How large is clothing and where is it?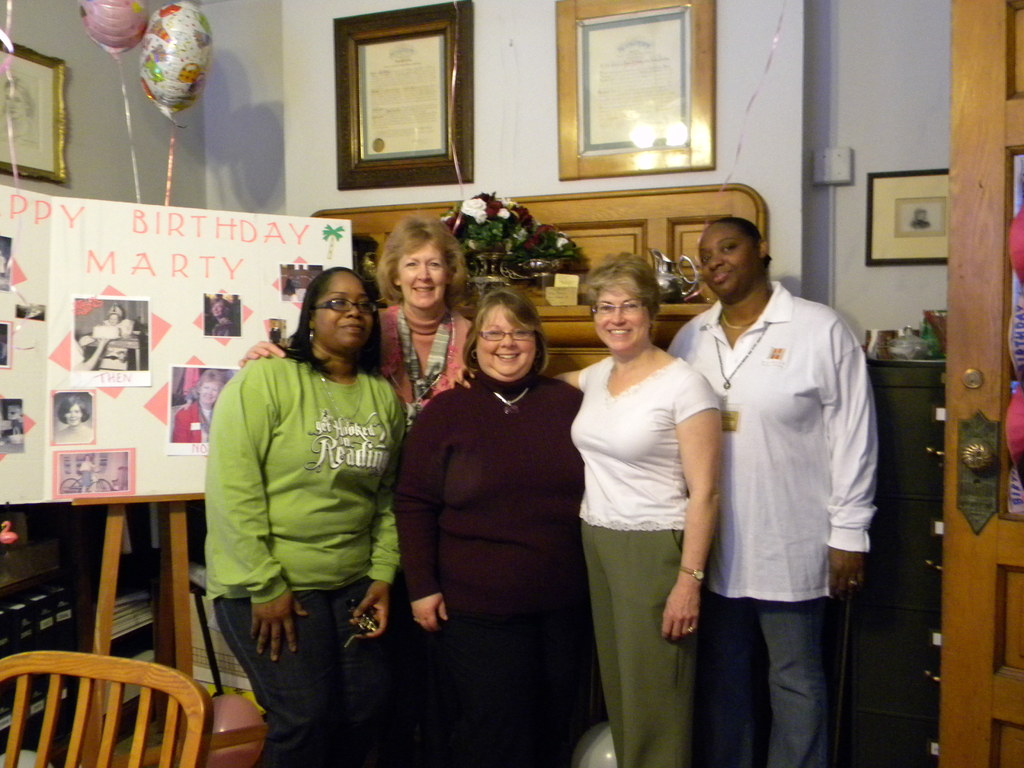
Bounding box: 396/379/588/762.
